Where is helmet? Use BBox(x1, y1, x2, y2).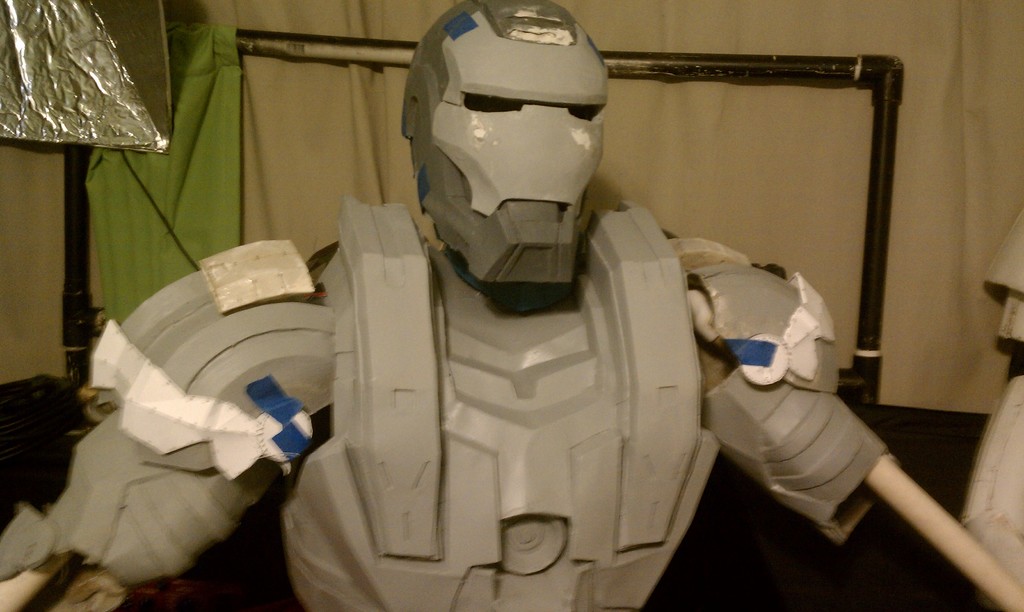
BBox(387, 10, 621, 300).
